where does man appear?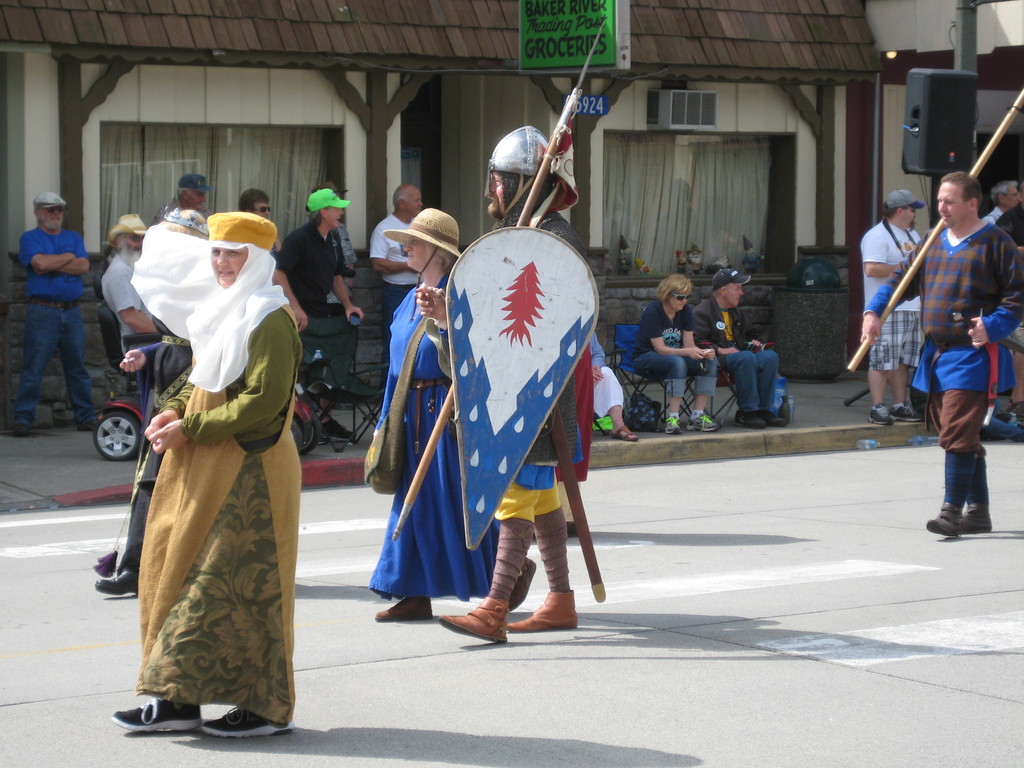
Appears at box(415, 122, 592, 641).
